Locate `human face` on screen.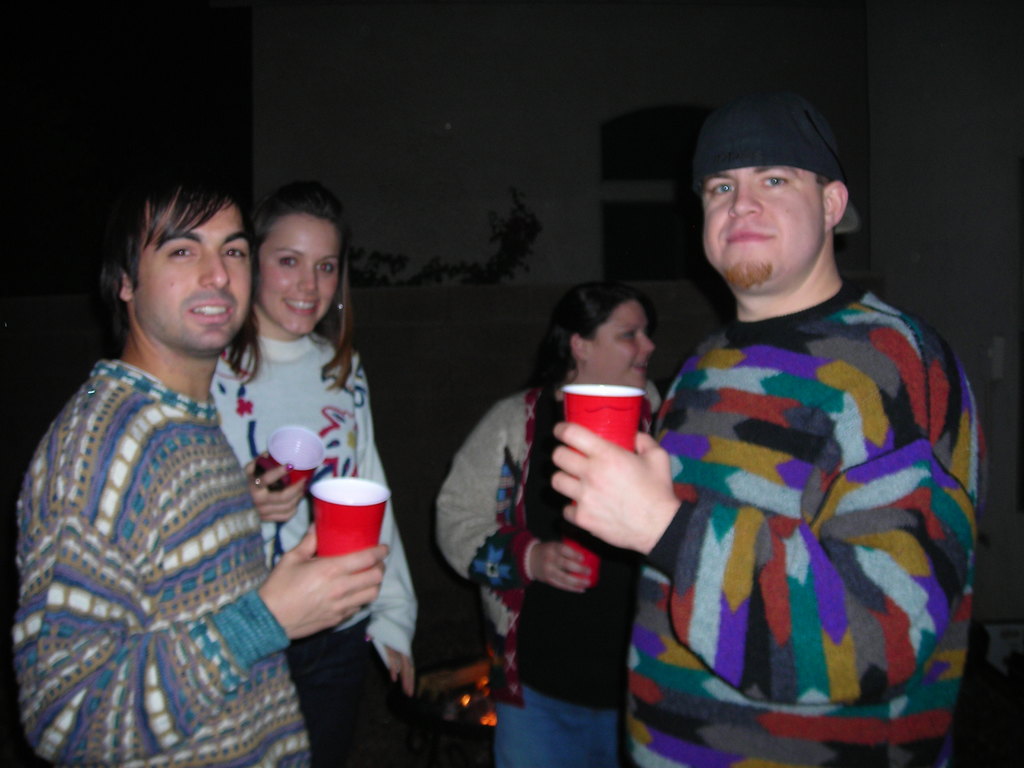
On screen at {"left": 703, "top": 169, "right": 821, "bottom": 294}.
